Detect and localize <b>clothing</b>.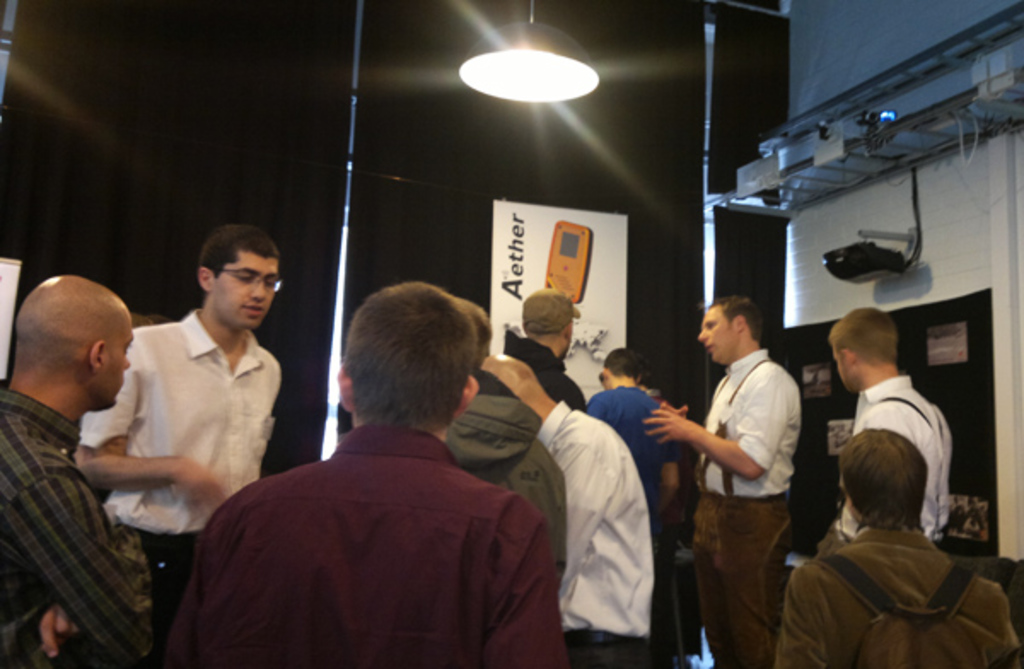
Localized at detection(79, 309, 290, 609).
